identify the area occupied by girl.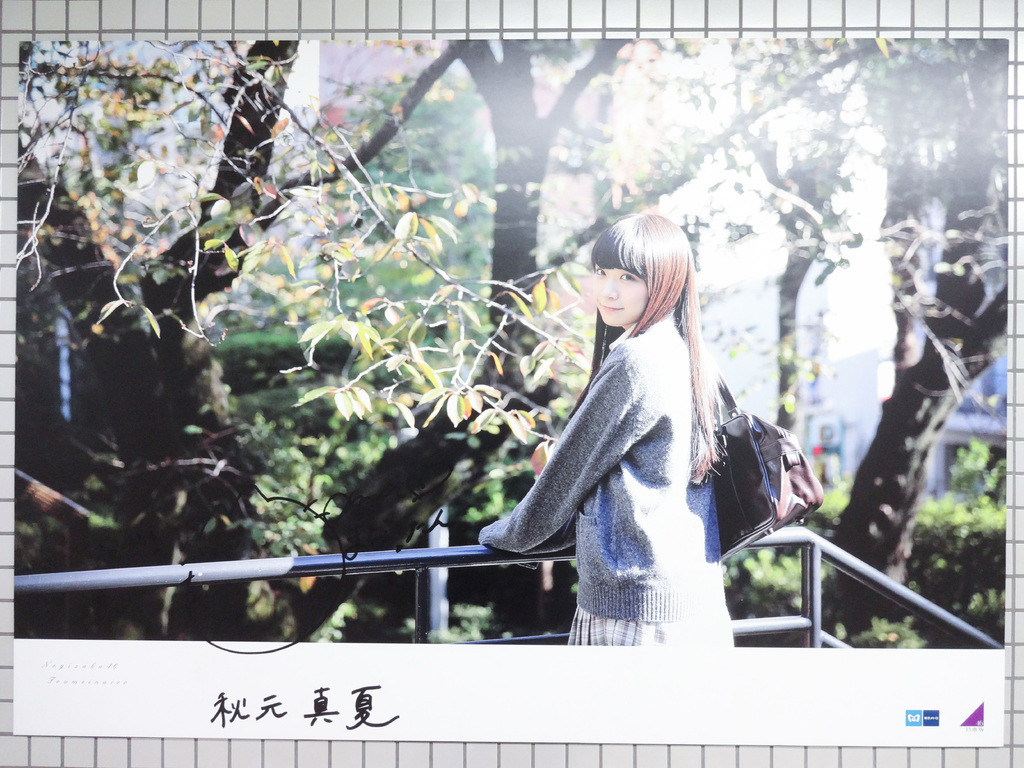
Area: [477, 209, 730, 654].
